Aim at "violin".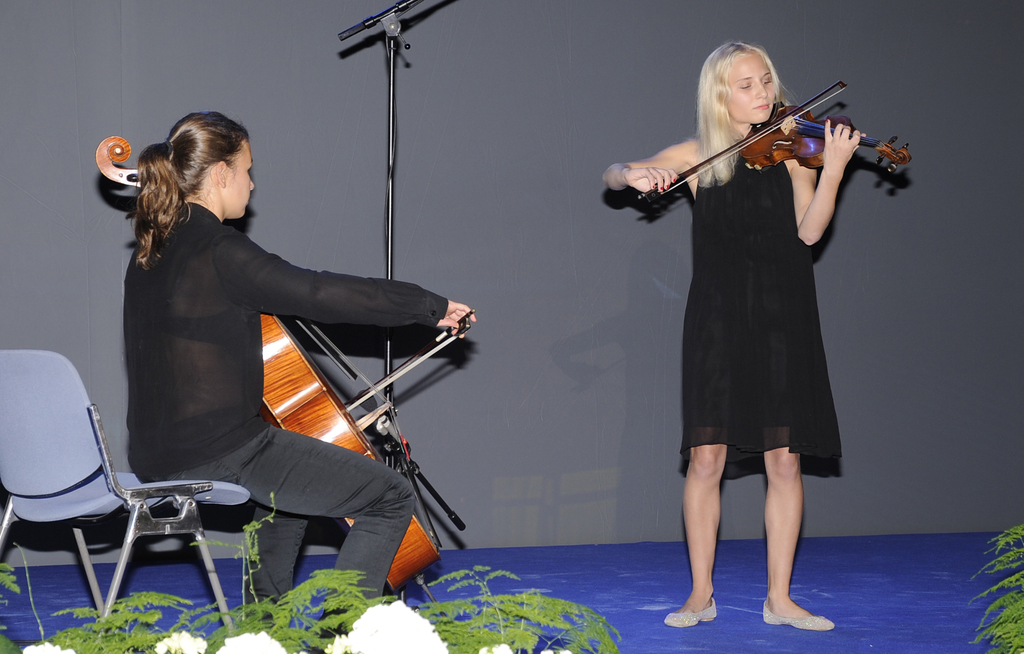
Aimed at pyautogui.locateOnScreen(643, 61, 908, 194).
